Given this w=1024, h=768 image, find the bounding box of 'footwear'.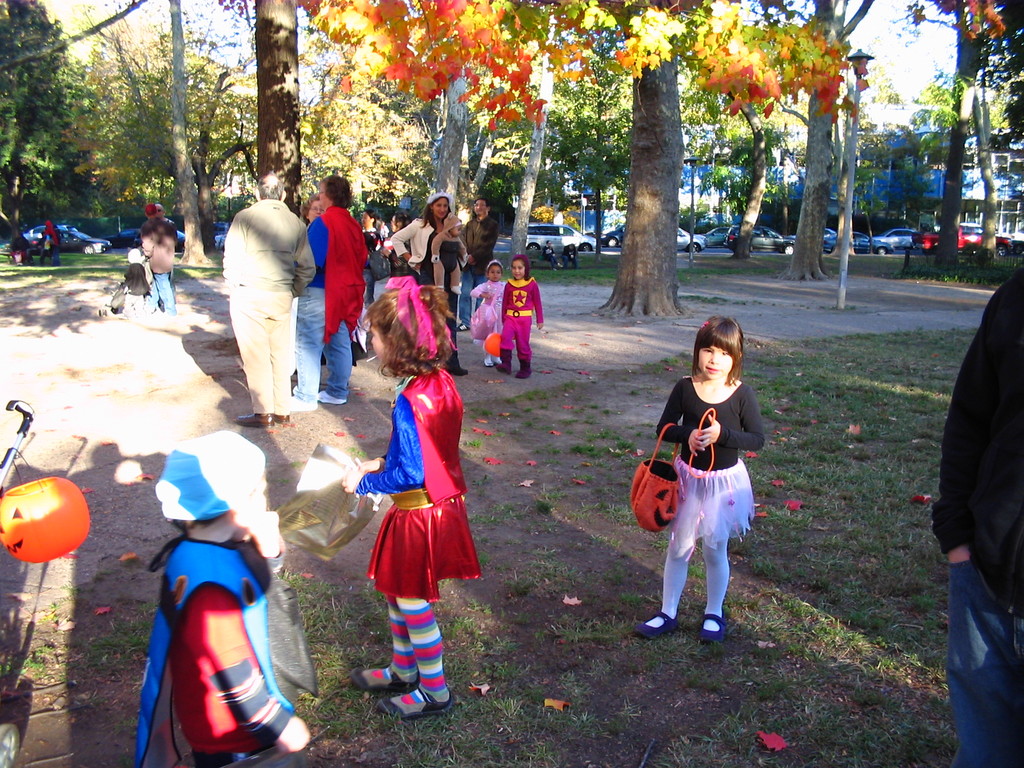
[290,396,310,413].
